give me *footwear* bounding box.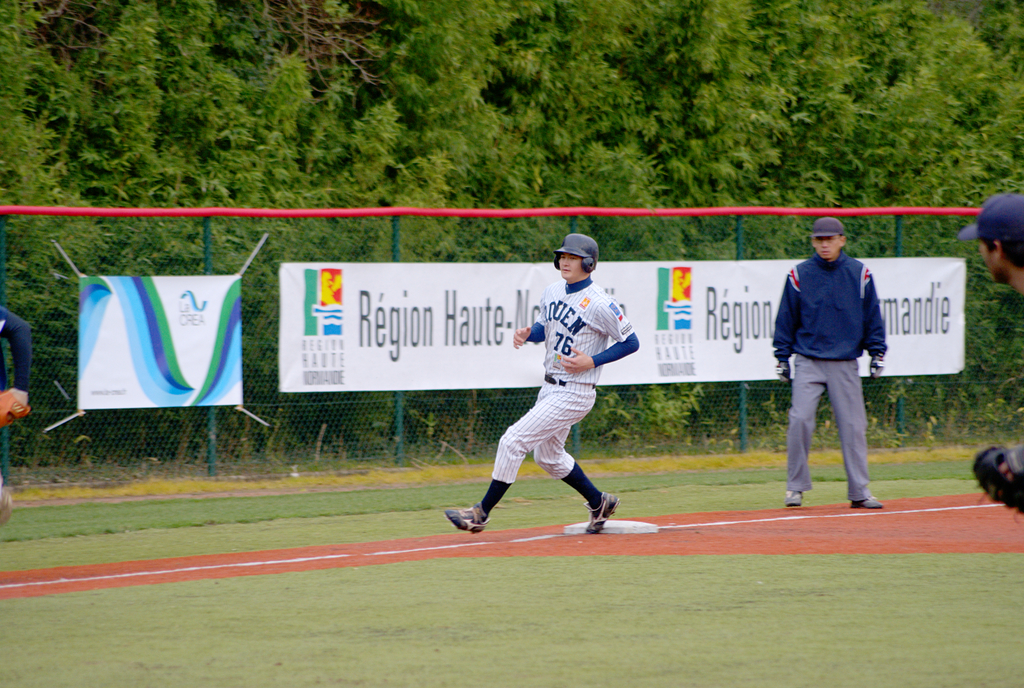
BBox(786, 484, 808, 508).
